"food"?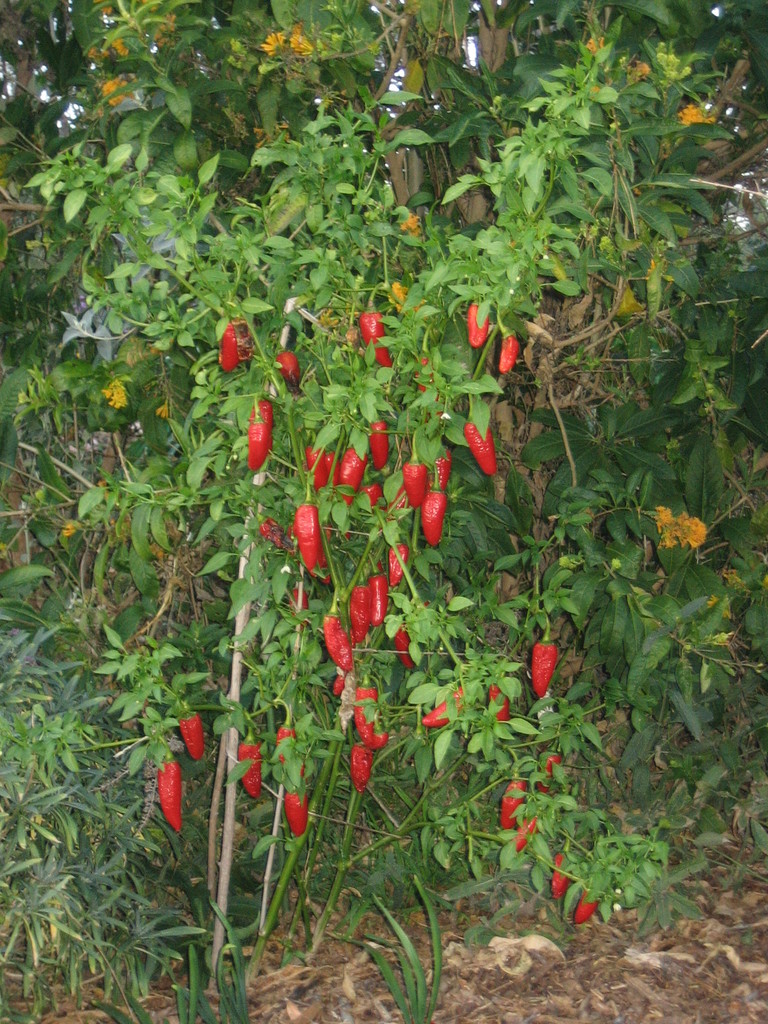
575,889,602,924
